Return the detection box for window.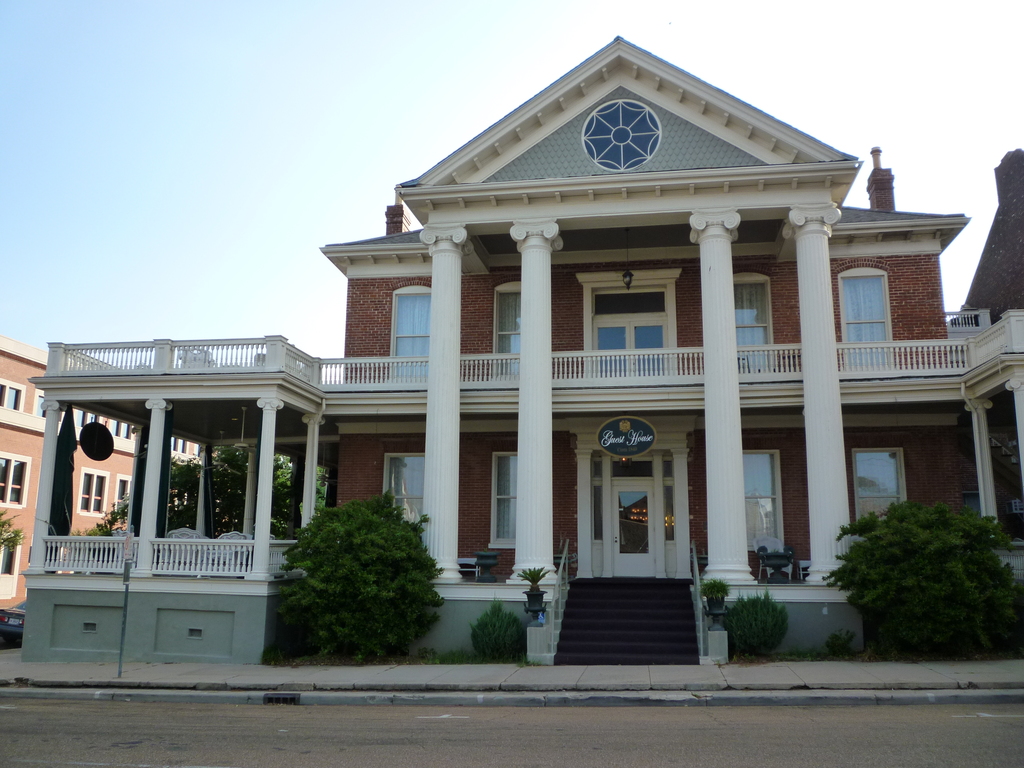
384, 451, 424, 528.
